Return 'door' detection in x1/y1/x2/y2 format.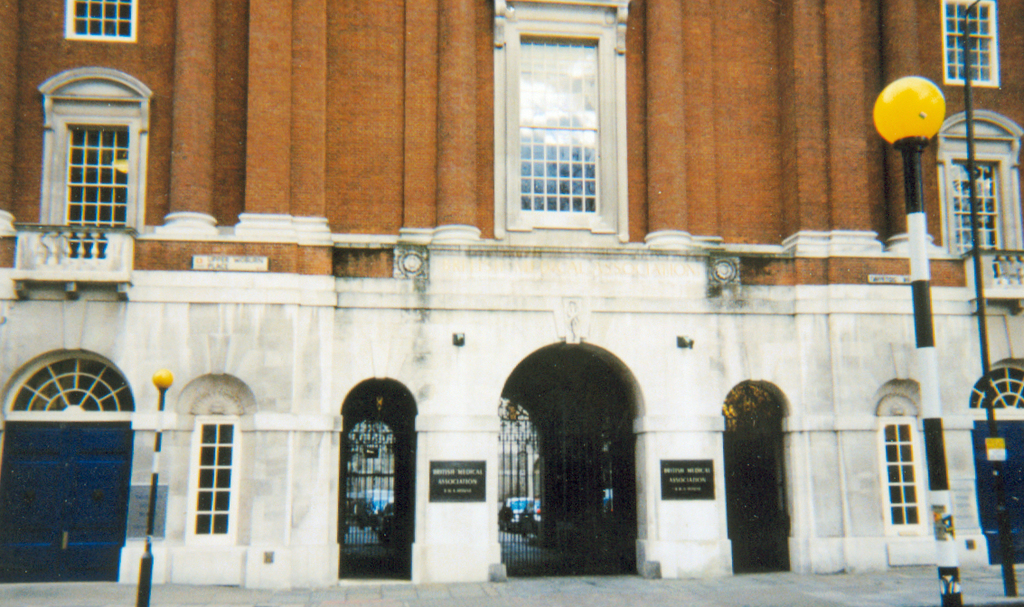
34/94/145/255.
